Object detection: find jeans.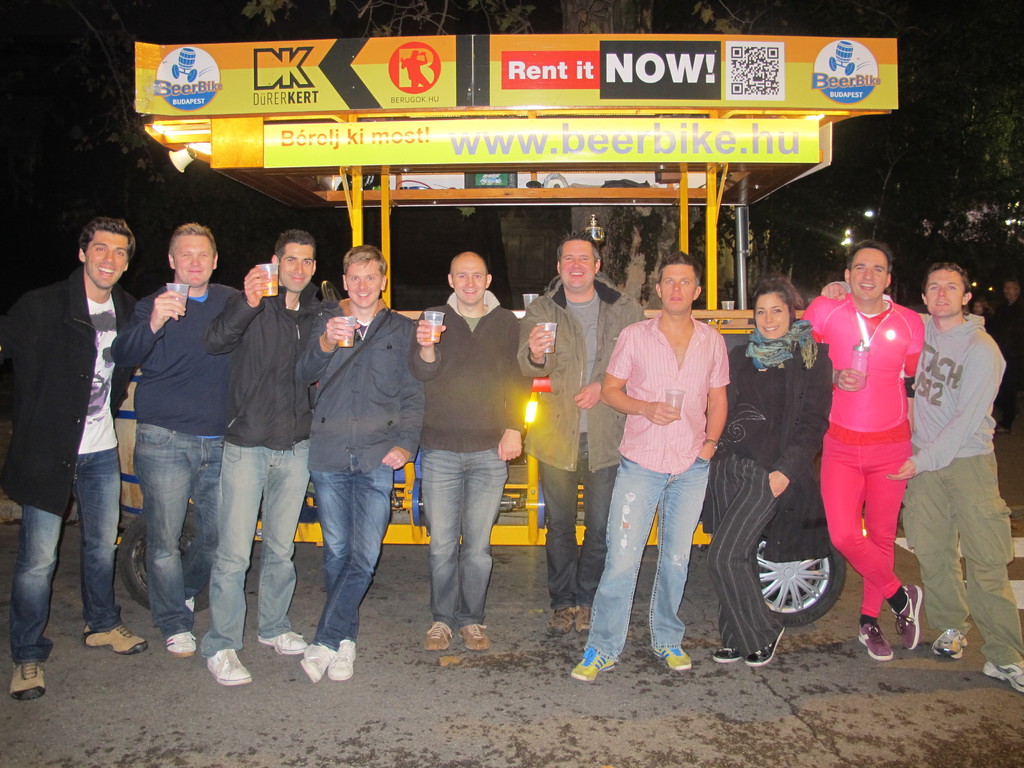
(134, 422, 228, 639).
